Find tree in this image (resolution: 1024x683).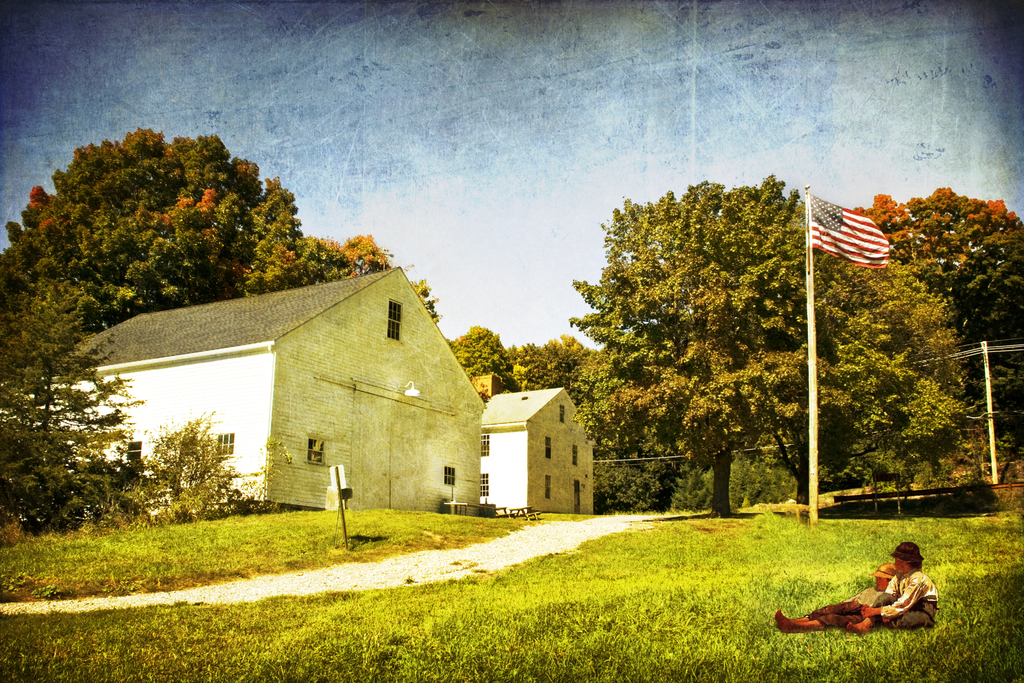
<bbox>446, 321, 506, 393</bbox>.
